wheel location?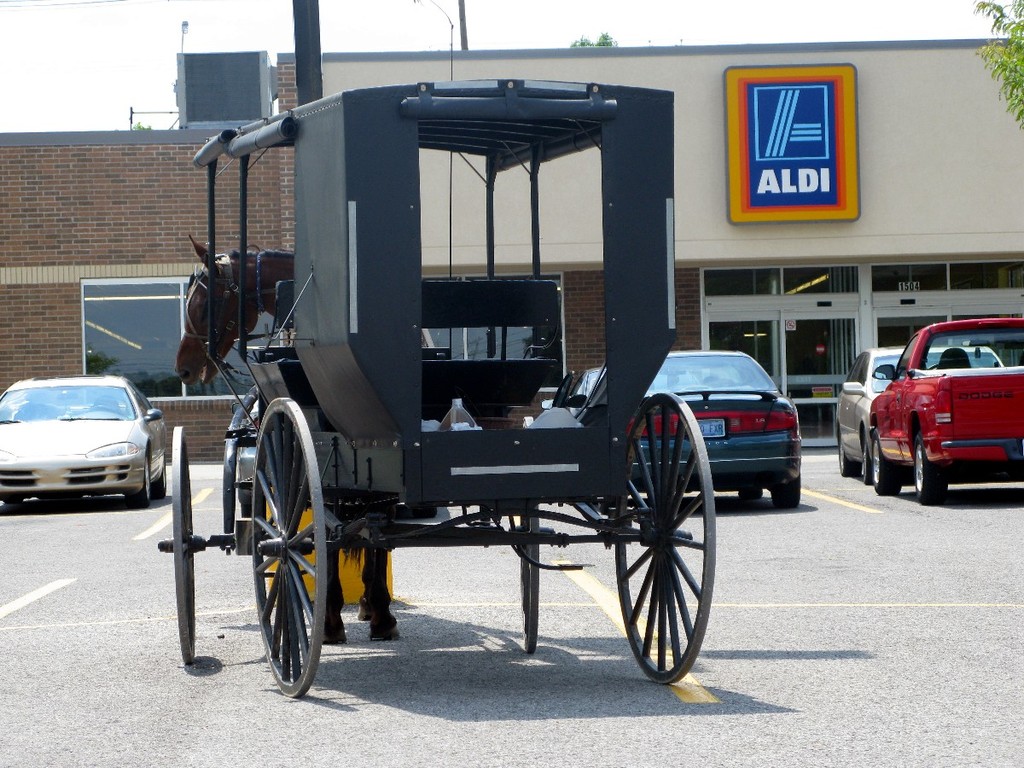
bbox=(517, 500, 544, 657)
